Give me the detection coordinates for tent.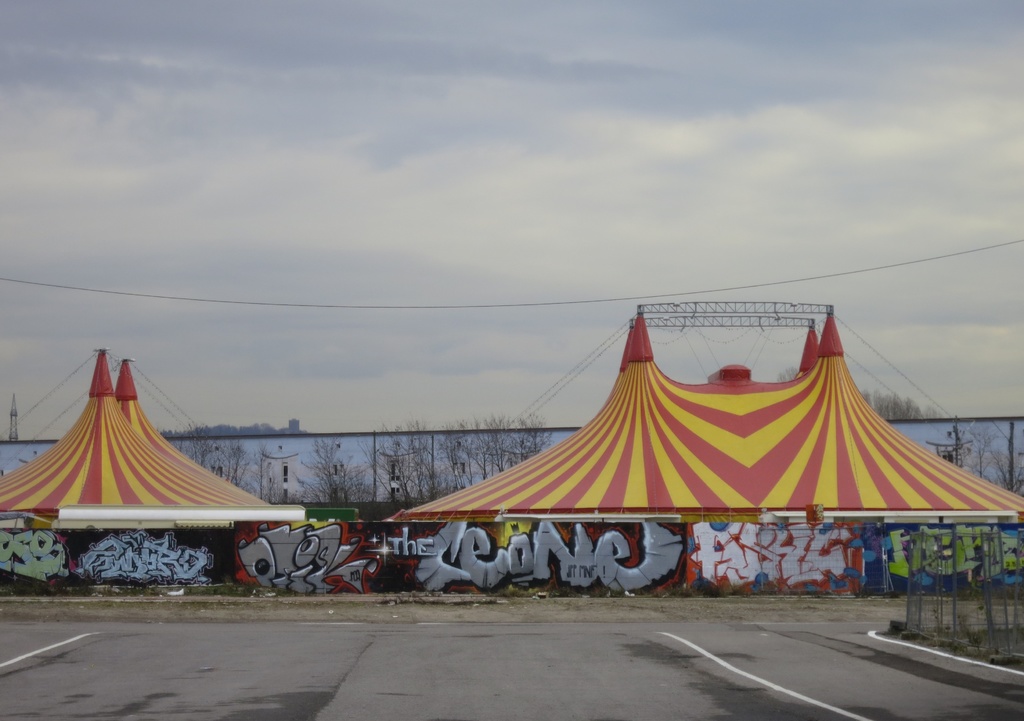
box(0, 348, 314, 532).
